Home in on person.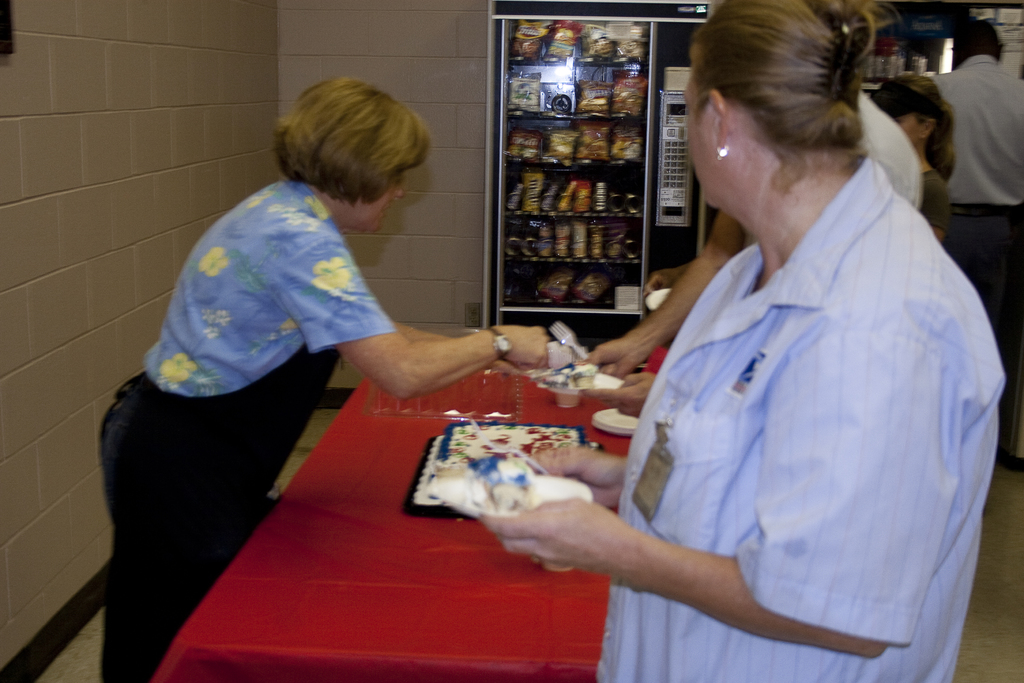
Homed in at left=927, top=14, right=1023, bottom=436.
